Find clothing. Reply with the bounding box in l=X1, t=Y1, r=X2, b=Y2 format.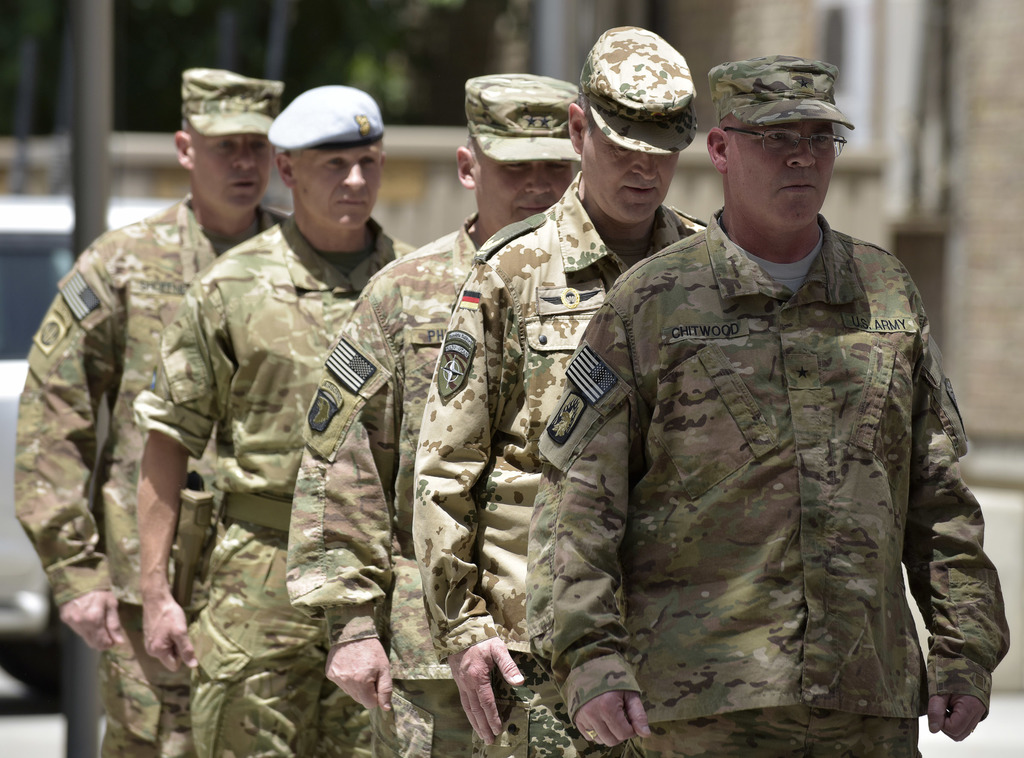
l=13, t=198, r=297, b=757.
